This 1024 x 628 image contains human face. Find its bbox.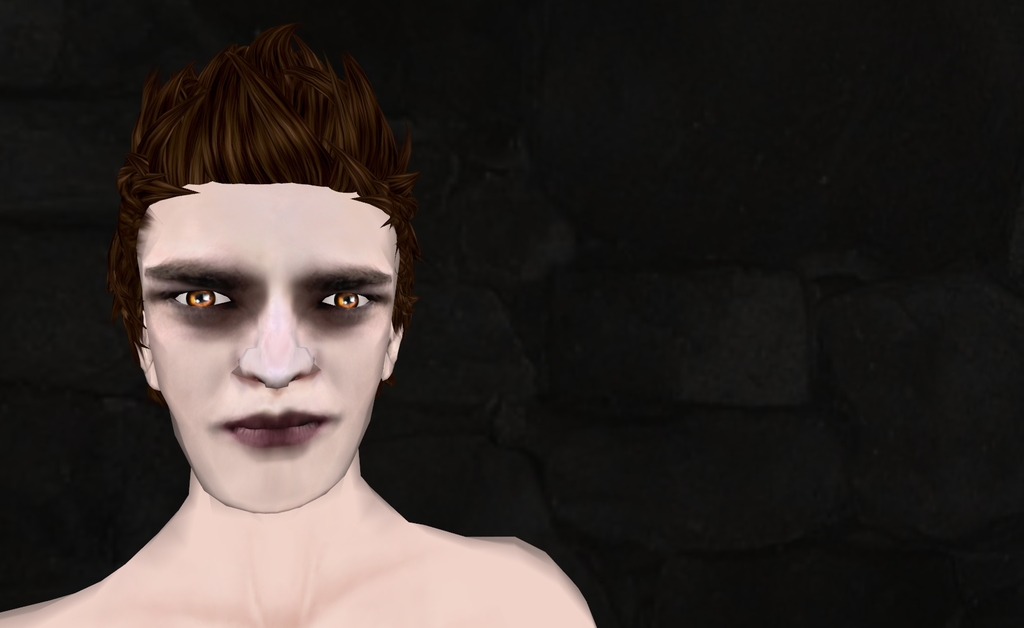
{"left": 140, "top": 181, "right": 397, "bottom": 516}.
